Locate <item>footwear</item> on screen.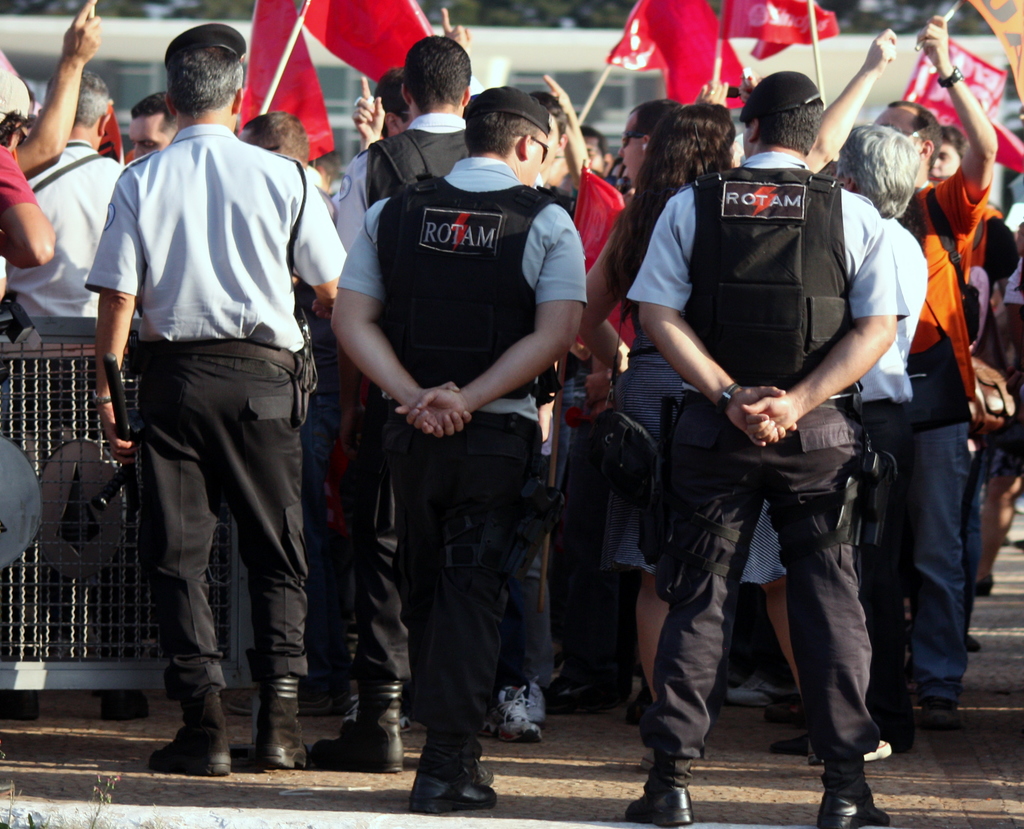
On screen at x1=518 y1=675 x2=548 y2=721.
